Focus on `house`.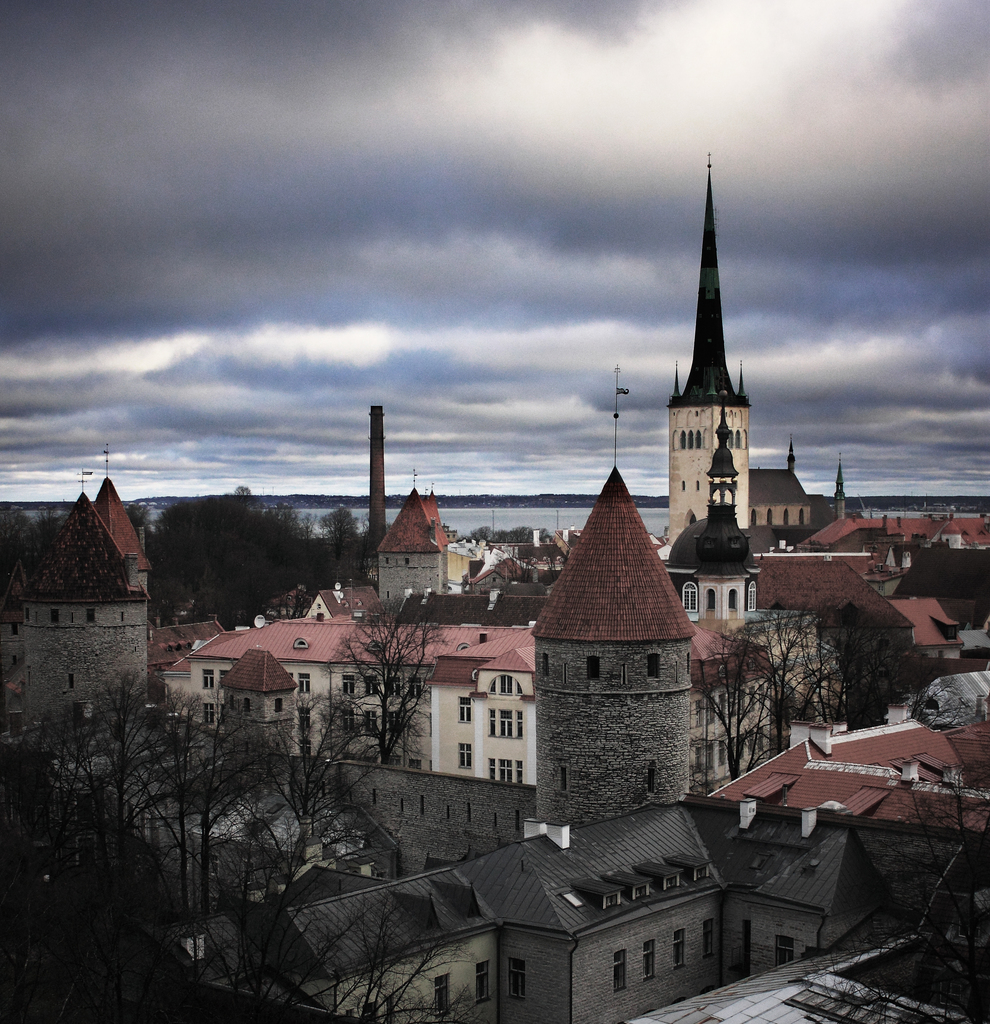
Focused at (183, 621, 768, 767).
